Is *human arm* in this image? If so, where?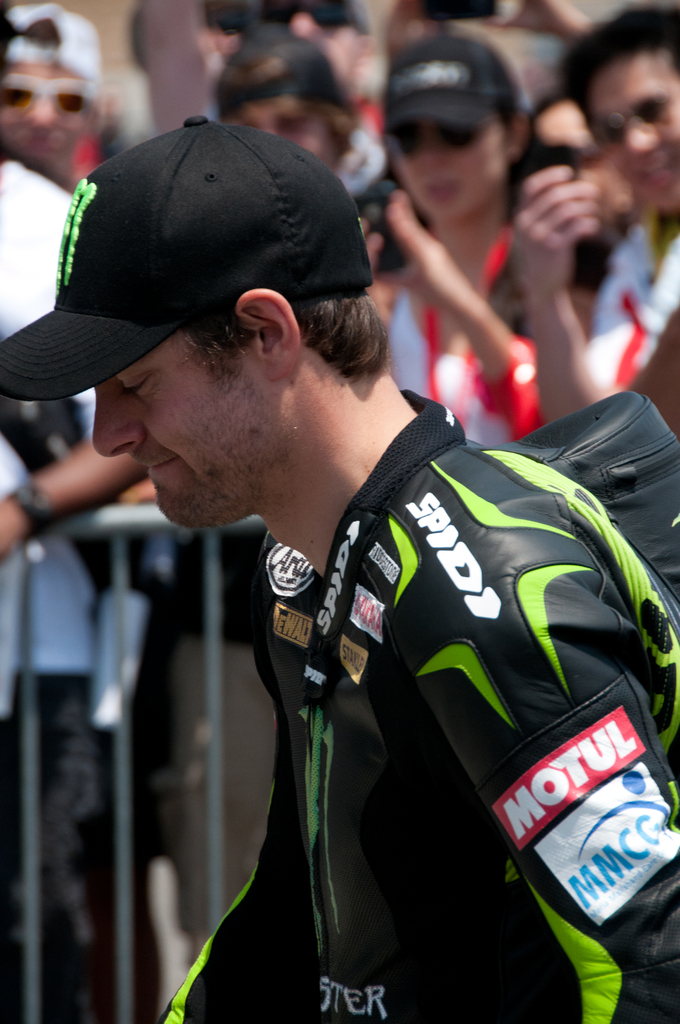
Yes, at bbox=(477, 0, 606, 39).
